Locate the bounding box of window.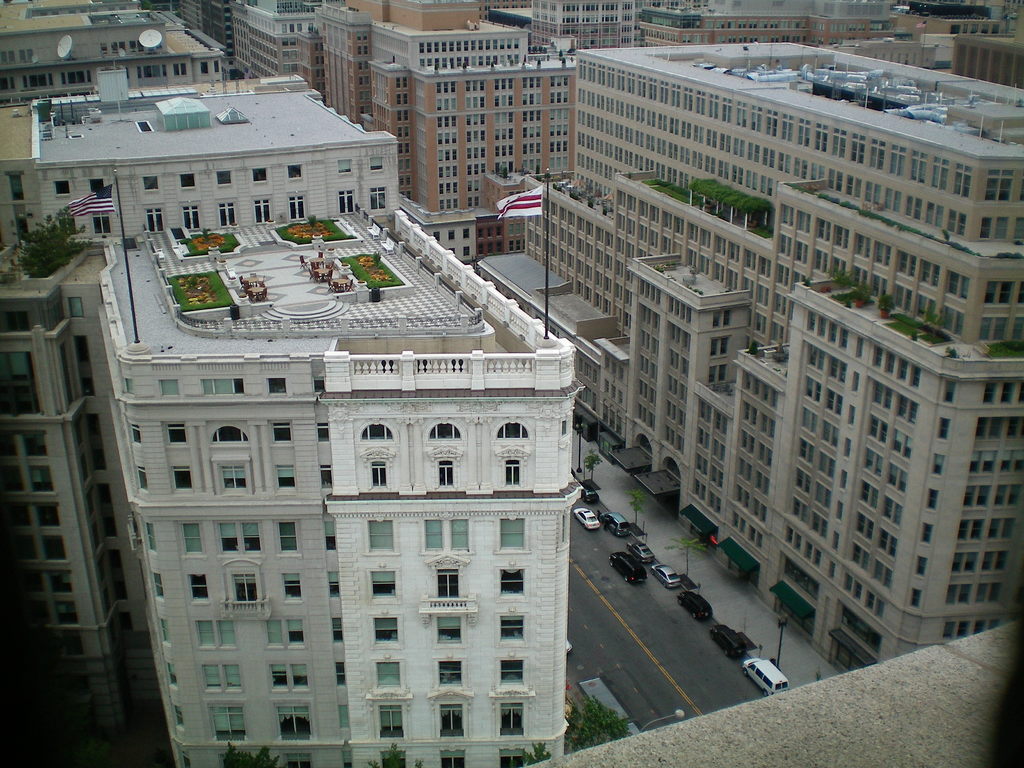
Bounding box: box(381, 749, 405, 767).
